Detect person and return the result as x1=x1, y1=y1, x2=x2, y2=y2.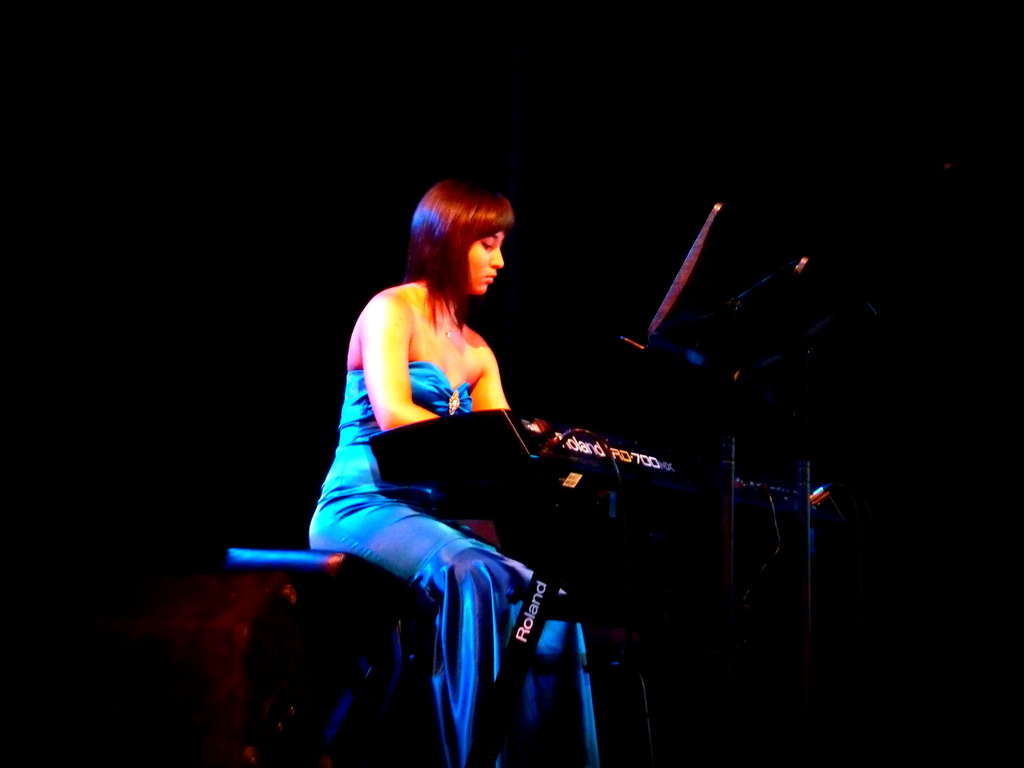
x1=298, y1=167, x2=607, y2=767.
